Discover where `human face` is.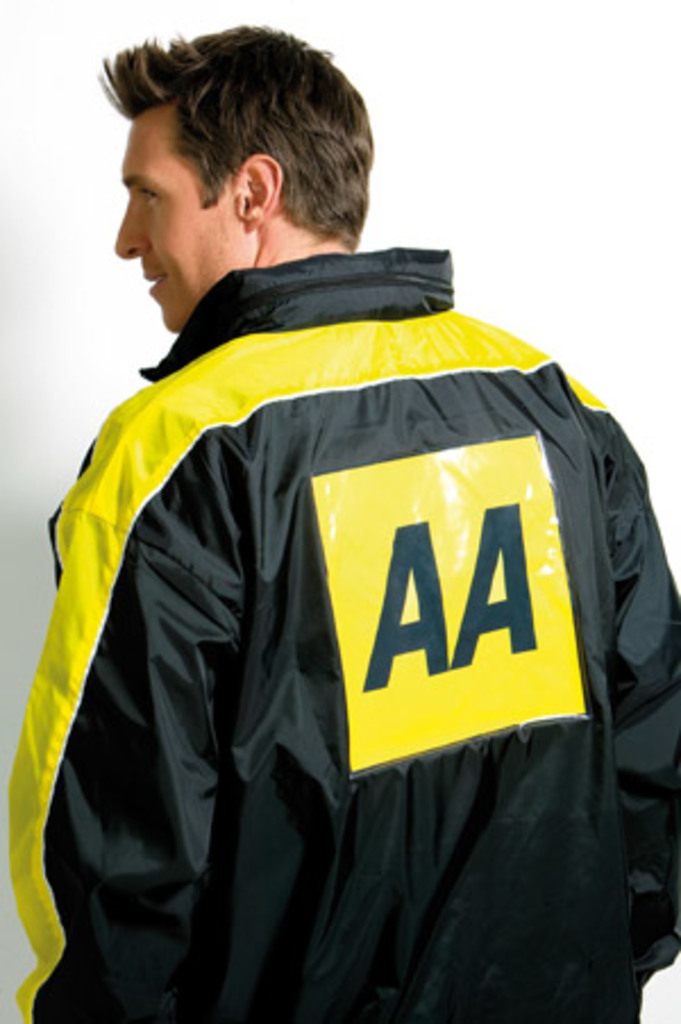
Discovered at 107,109,236,334.
